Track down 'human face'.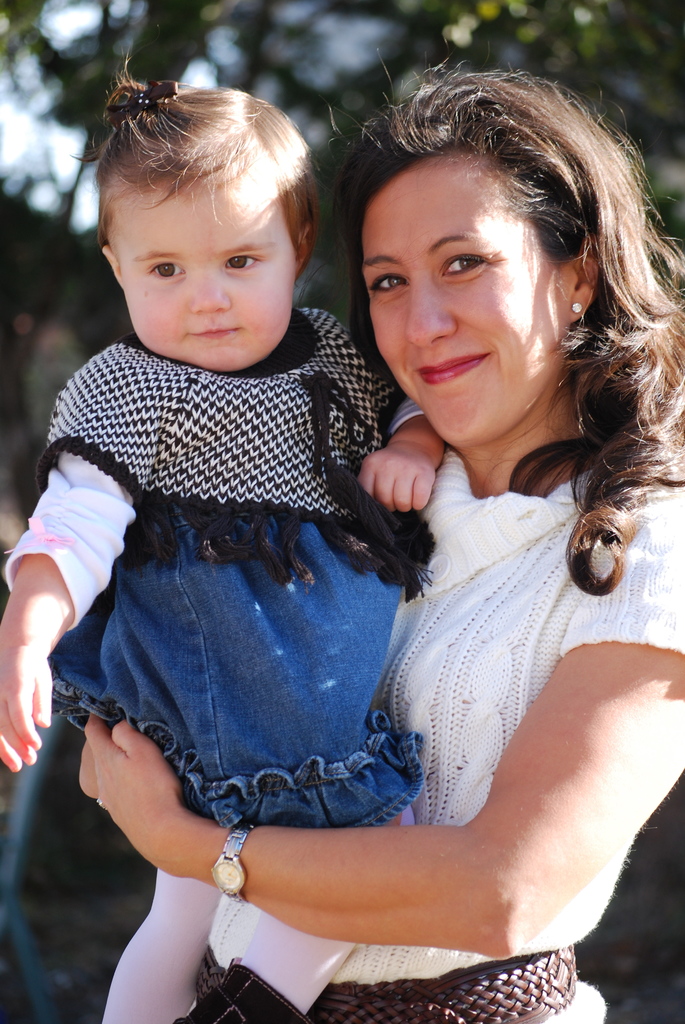
Tracked to x1=374, y1=151, x2=566, y2=442.
